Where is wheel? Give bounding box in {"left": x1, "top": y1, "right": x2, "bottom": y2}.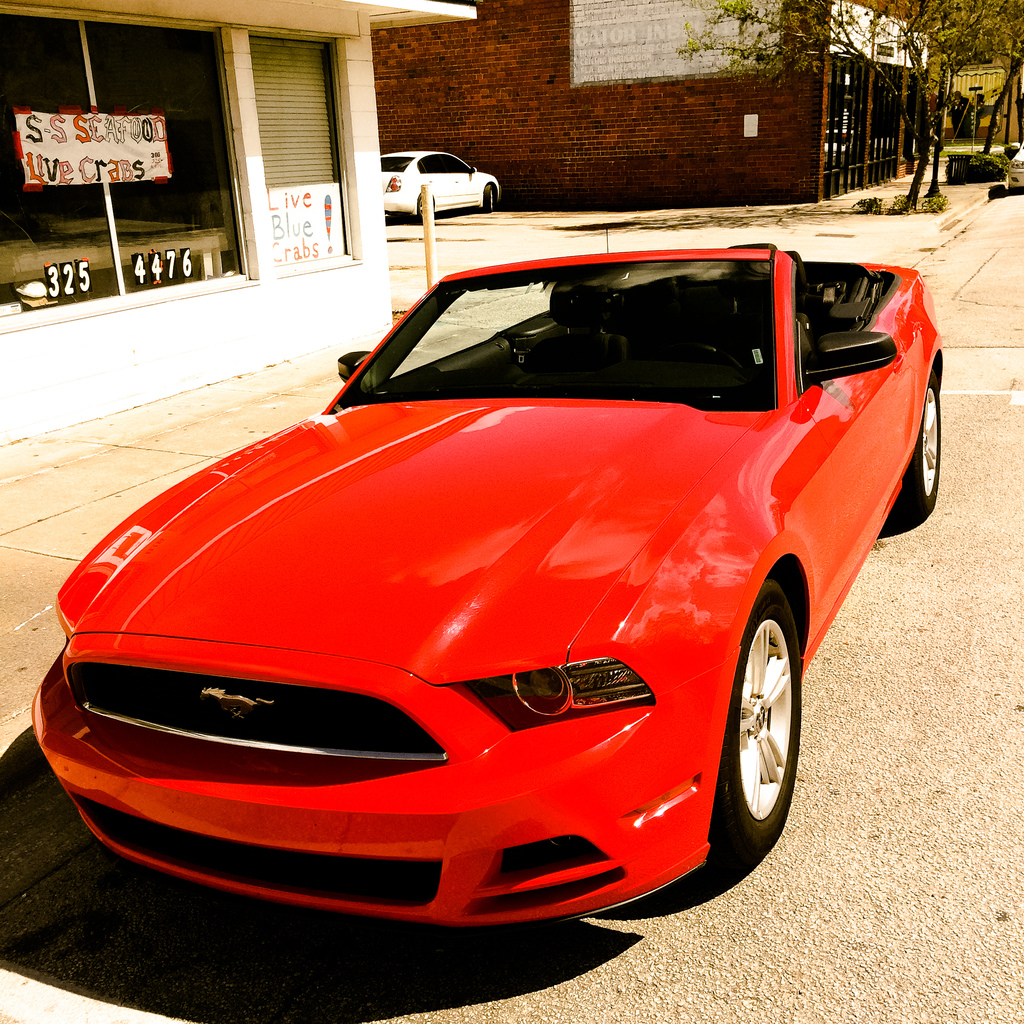
{"left": 712, "top": 586, "right": 806, "bottom": 865}.
